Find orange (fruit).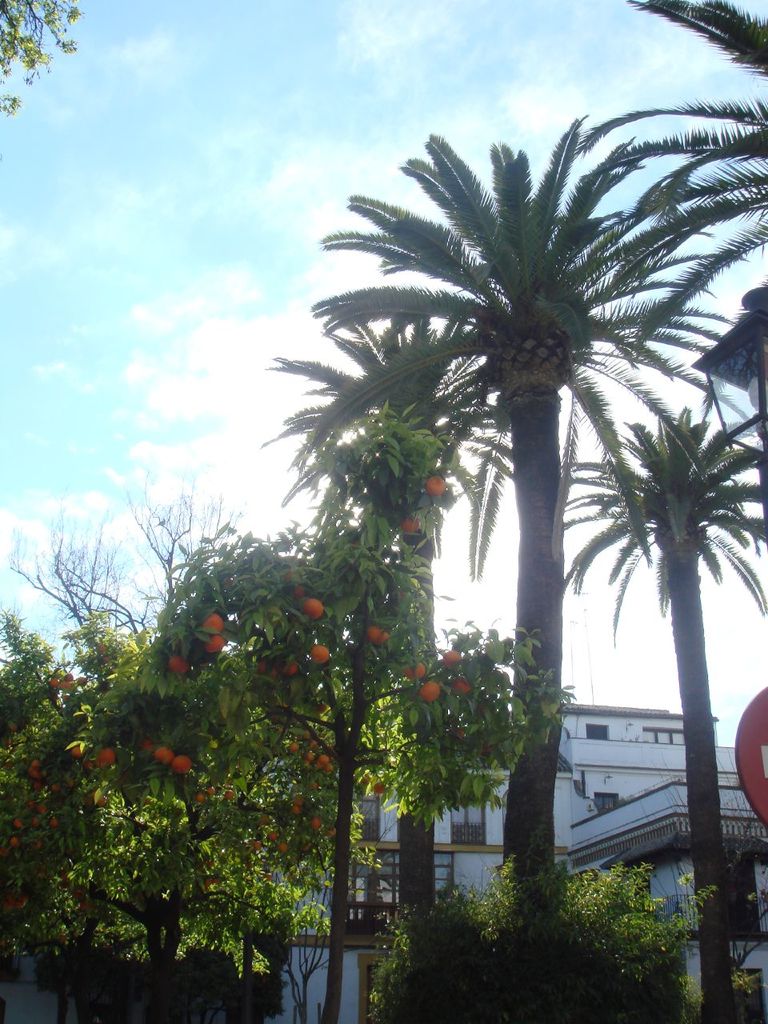
box=[405, 665, 428, 679].
